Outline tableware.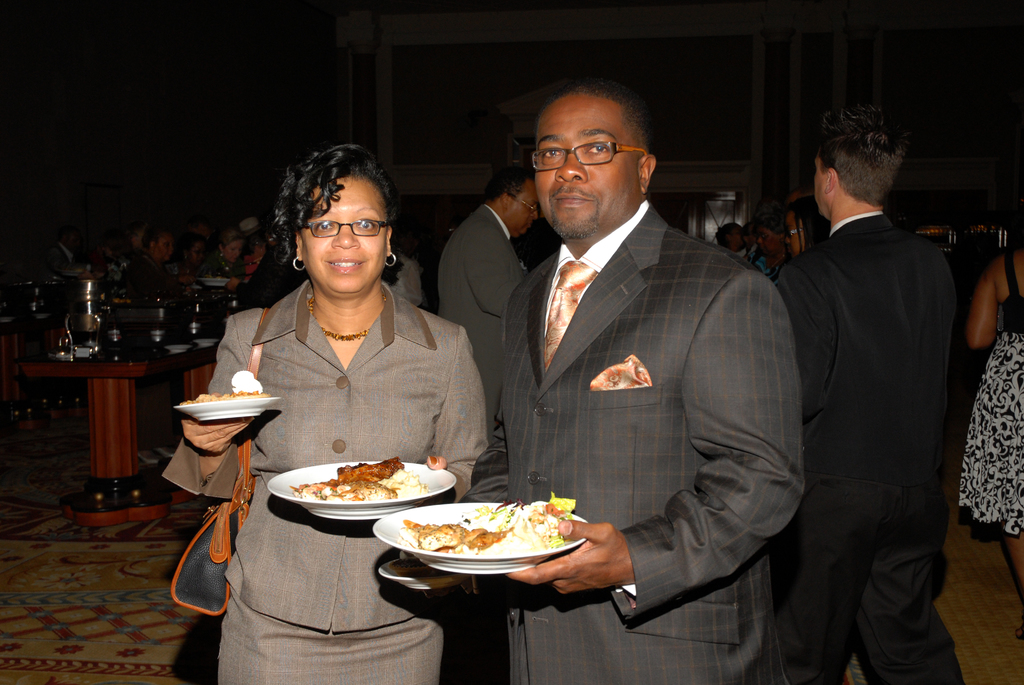
Outline: (left=371, top=501, right=589, bottom=575).
